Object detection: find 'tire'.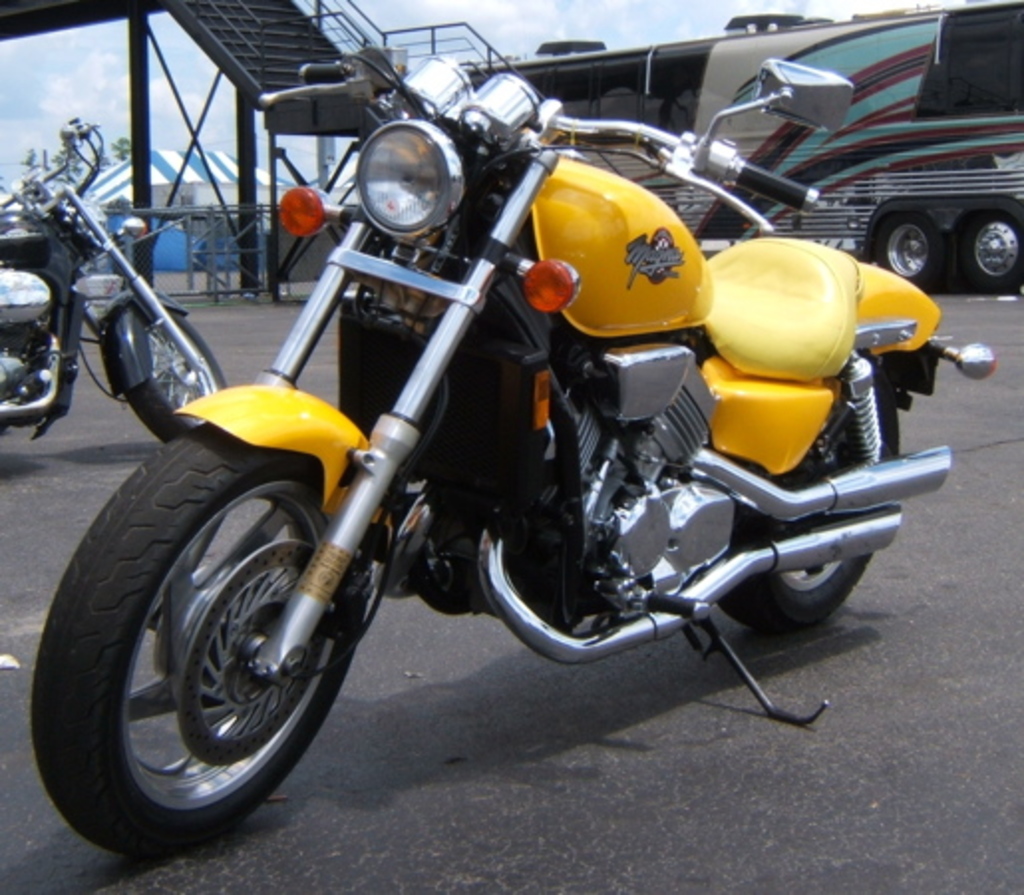
Rect(26, 382, 374, 863).
